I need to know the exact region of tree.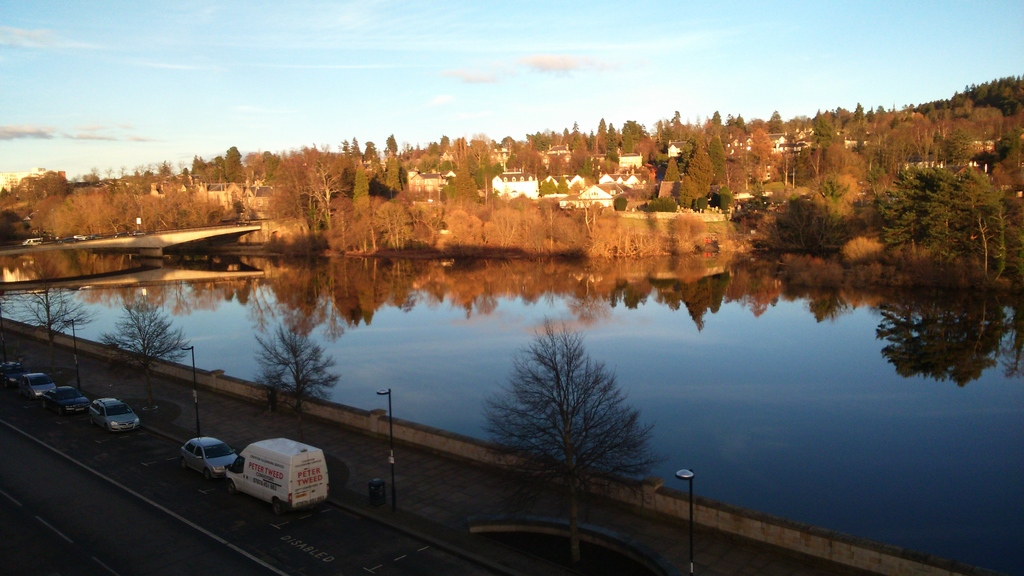
Region: pyautogui.locateOnScreen(0, 301, 8, 334).
